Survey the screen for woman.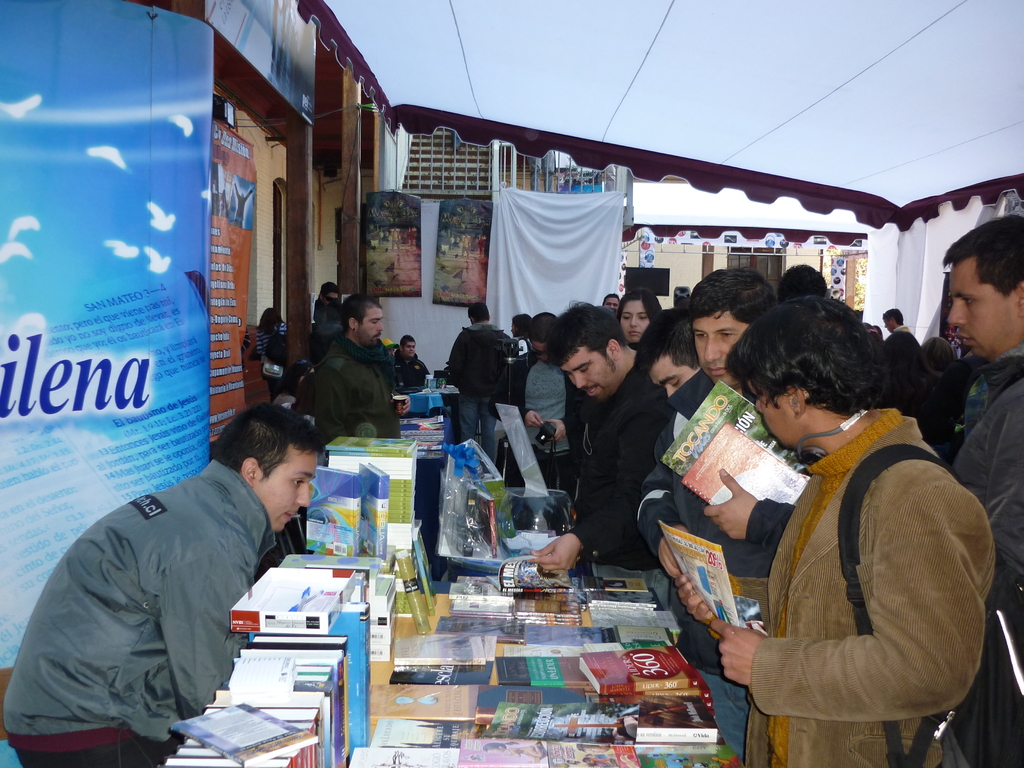
Survey found: 616 285 666 347.
